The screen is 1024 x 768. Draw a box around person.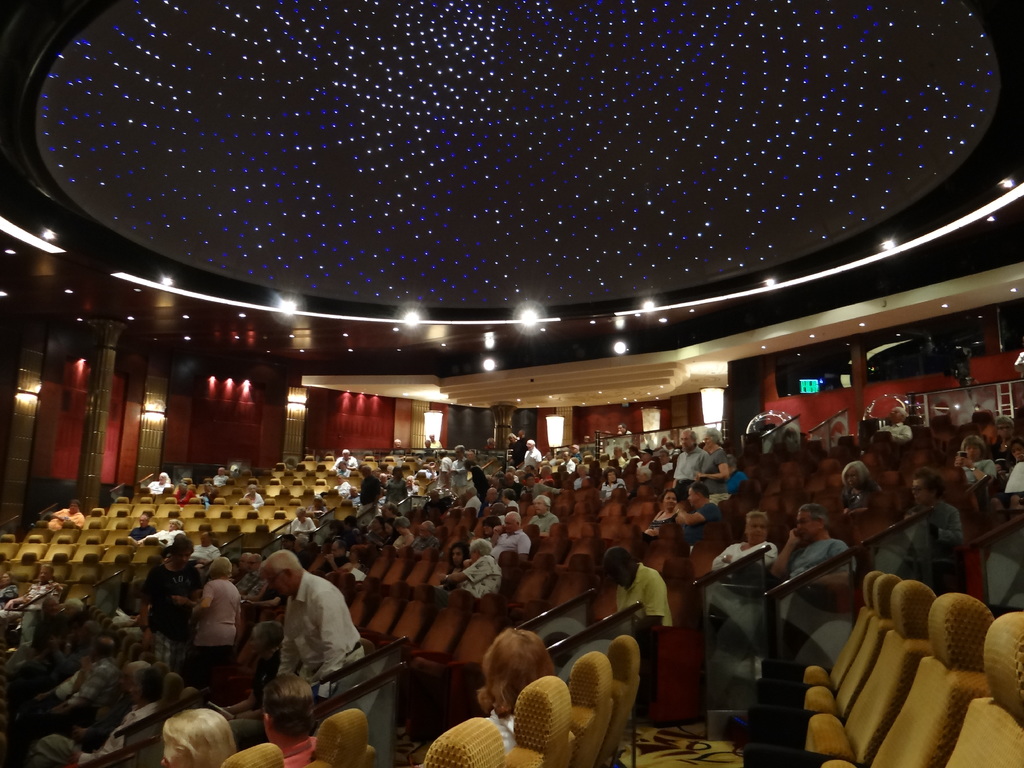
bbox(184, 484, 205, 504).
